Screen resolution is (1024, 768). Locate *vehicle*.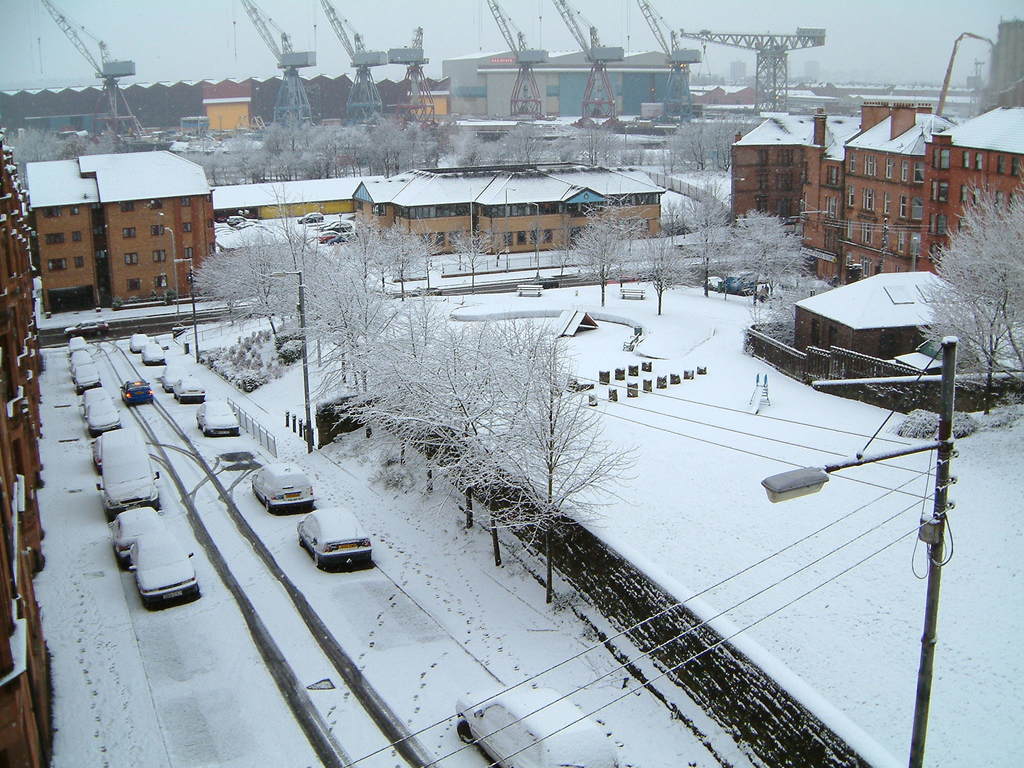
[63, 320, 108, 340].
